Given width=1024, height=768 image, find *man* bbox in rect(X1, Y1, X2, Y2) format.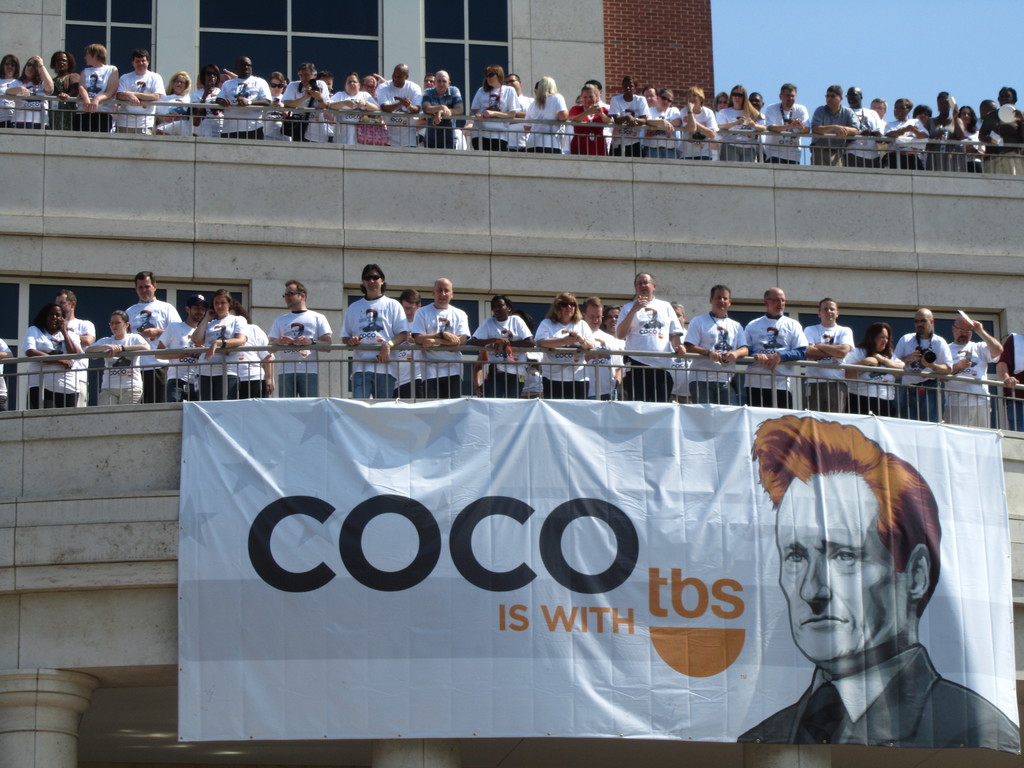
rect(611, 271, 683, 404).
